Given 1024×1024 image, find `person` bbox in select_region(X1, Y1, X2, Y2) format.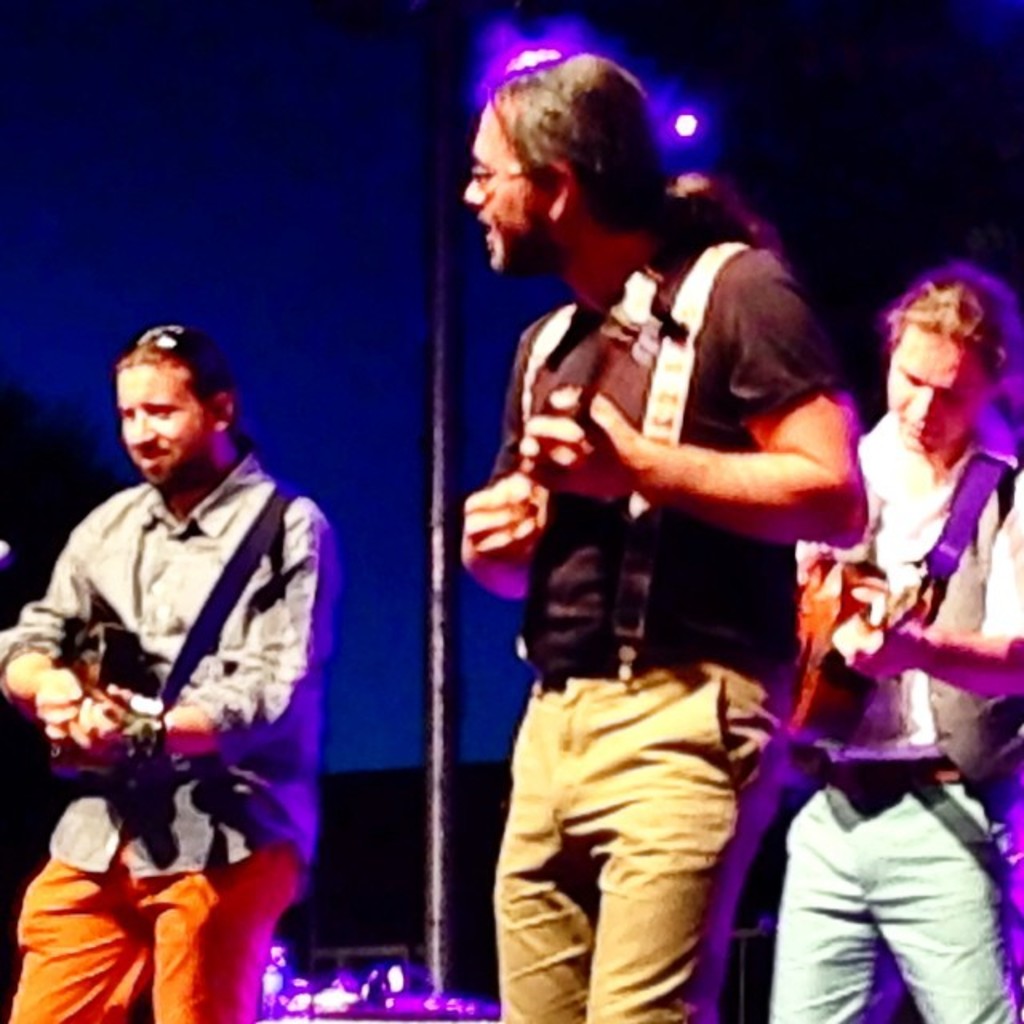
select_region(773, 278, 1022, 1022).
